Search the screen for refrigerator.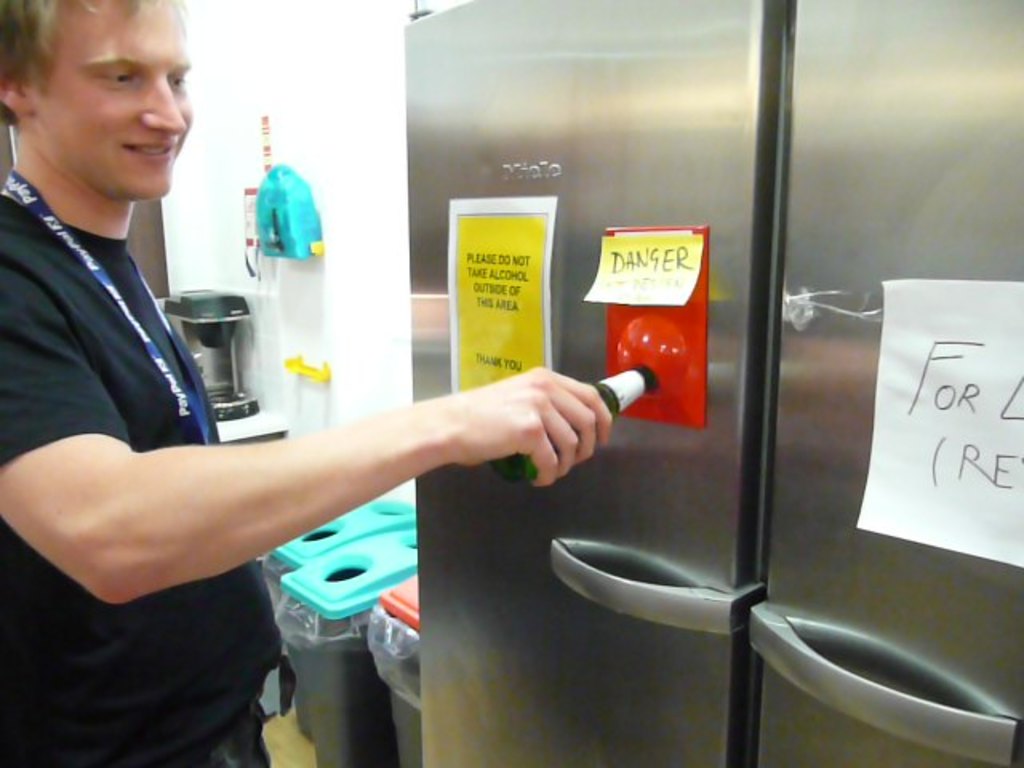
Found at 390, 0, 1022, 766.
